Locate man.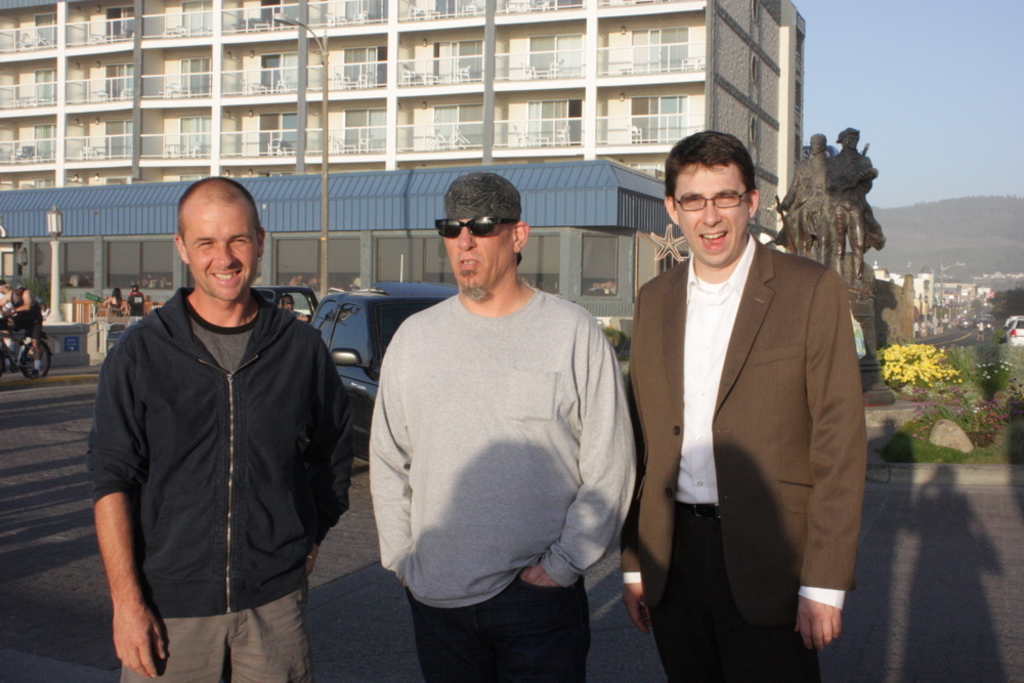
Bounding box: [x1=125, y1=283, x2=150, y2=312].
